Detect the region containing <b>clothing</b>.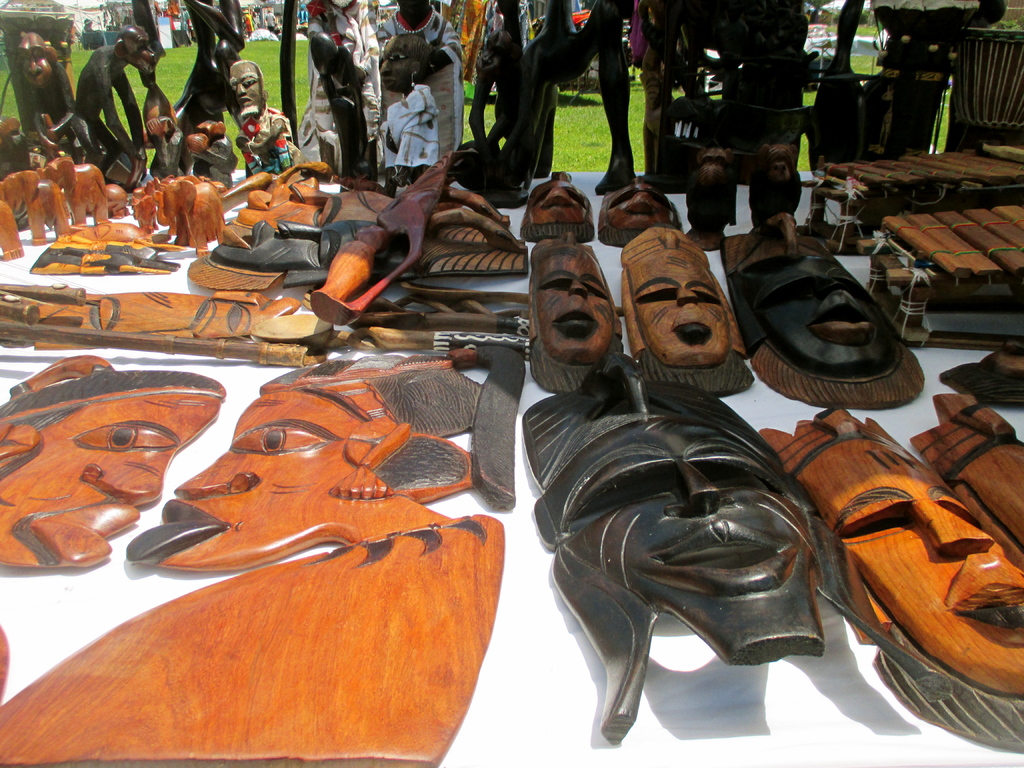
(left=296, top=6, right=308, bottom=28).
